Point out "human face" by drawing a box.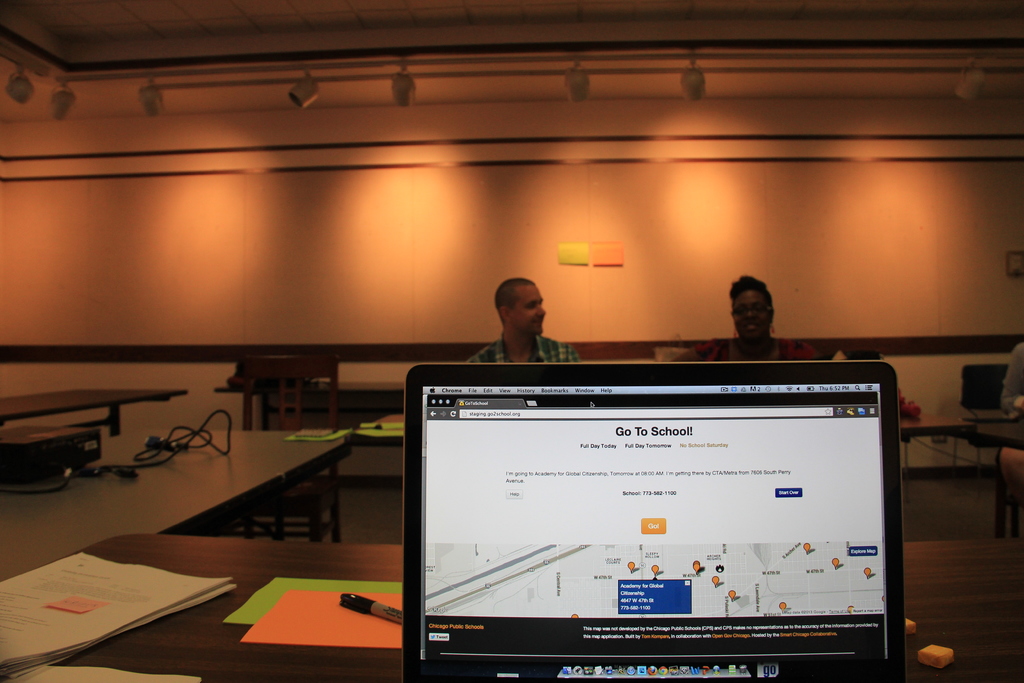
left=511, top=286, right=547, bottom=335.
